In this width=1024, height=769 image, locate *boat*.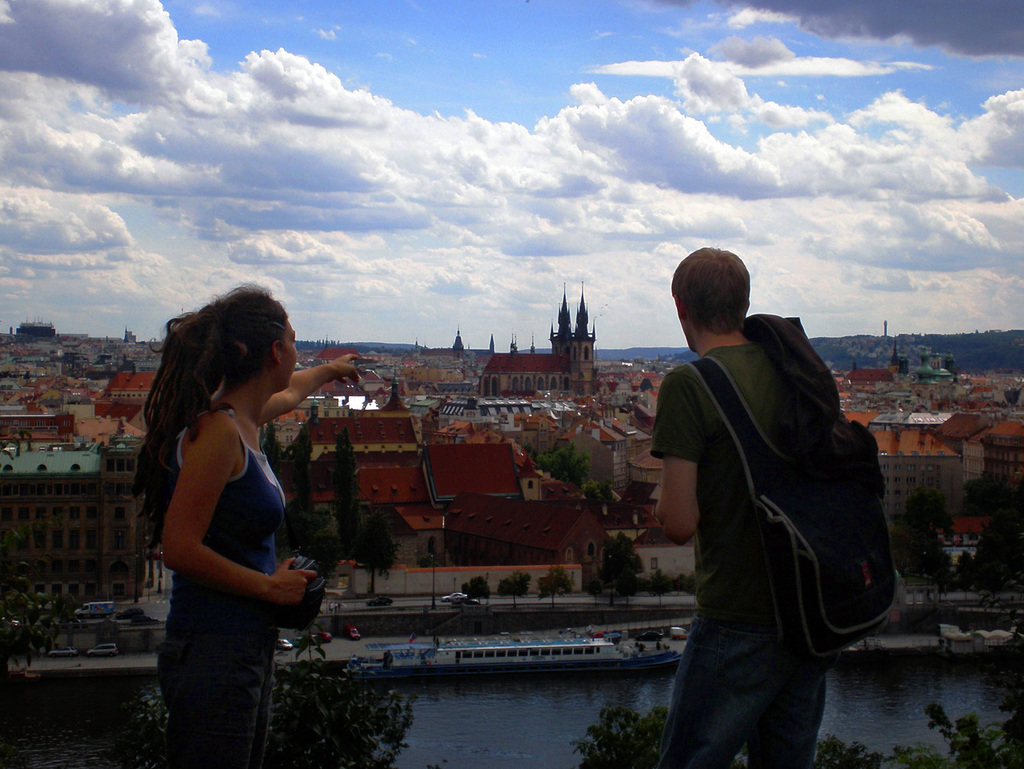
Bounding box: 350,625,685,679.
